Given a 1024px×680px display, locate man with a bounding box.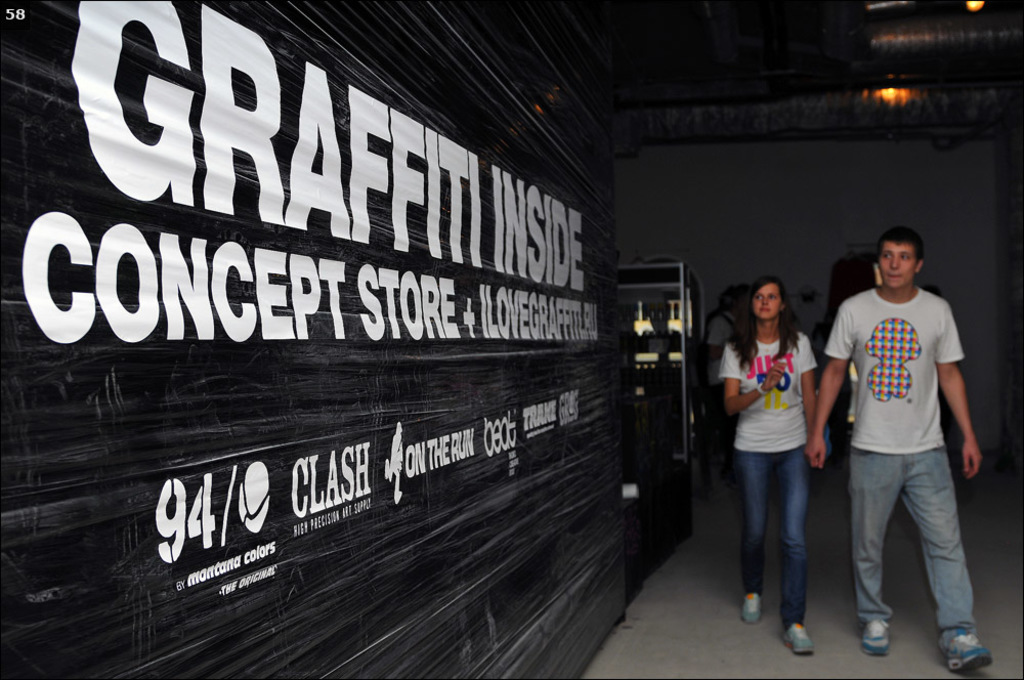
Located: region(826, 206, 987, 669).
